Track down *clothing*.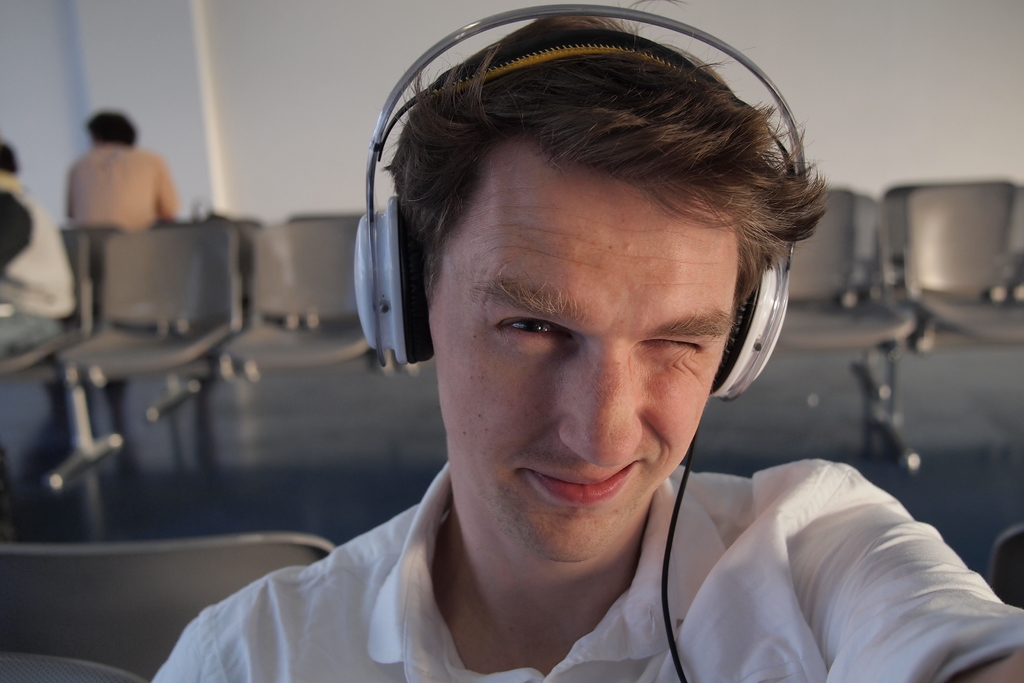
Tracked to <bbox>0, 167, 68, 309</bbox>.
